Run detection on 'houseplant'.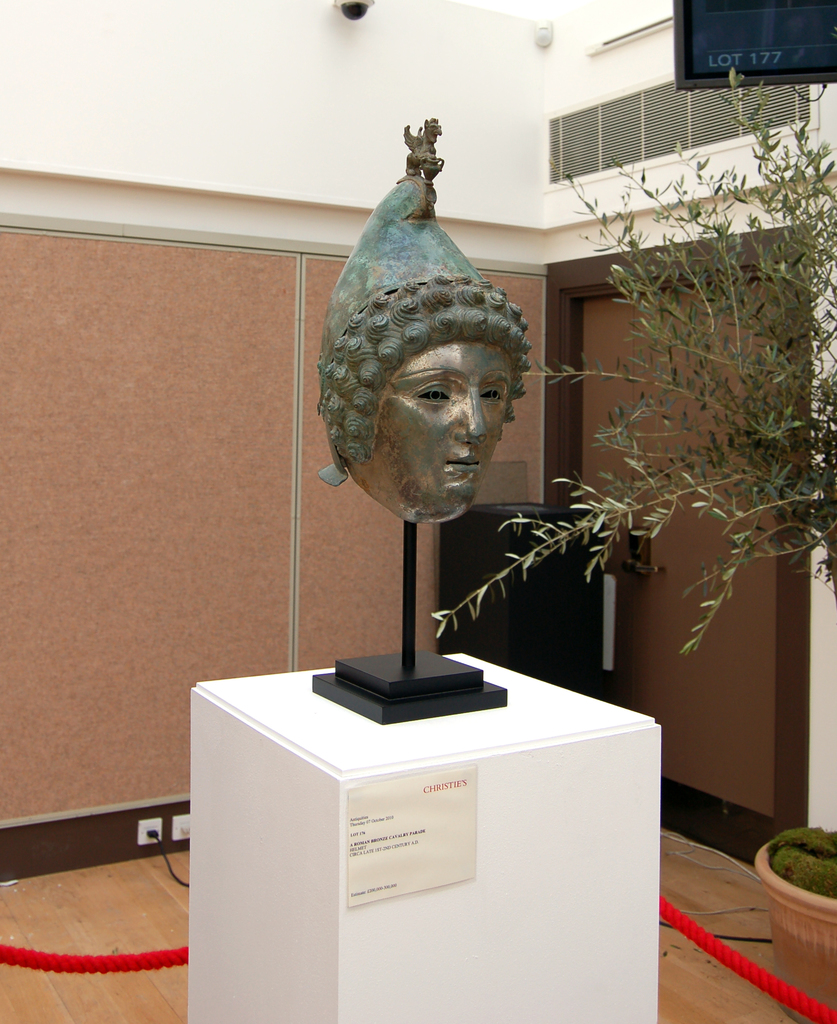
Result: left=432, top=54, right=836, bottom=1023.
